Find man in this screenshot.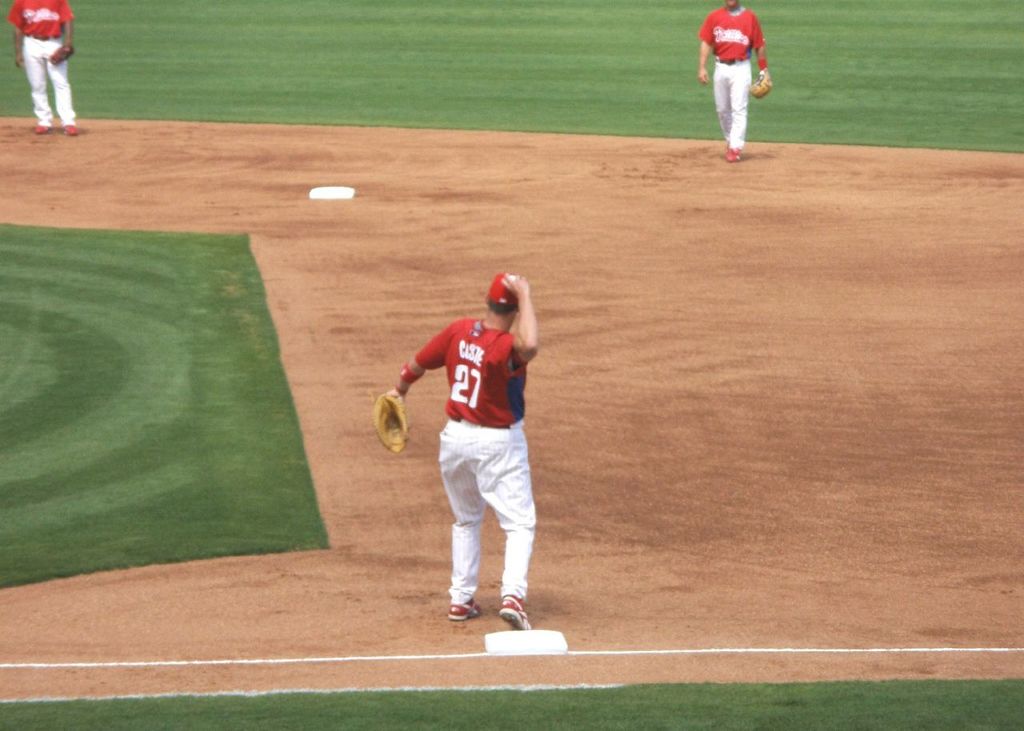
The bounding box for man is (392,254,559,649).
